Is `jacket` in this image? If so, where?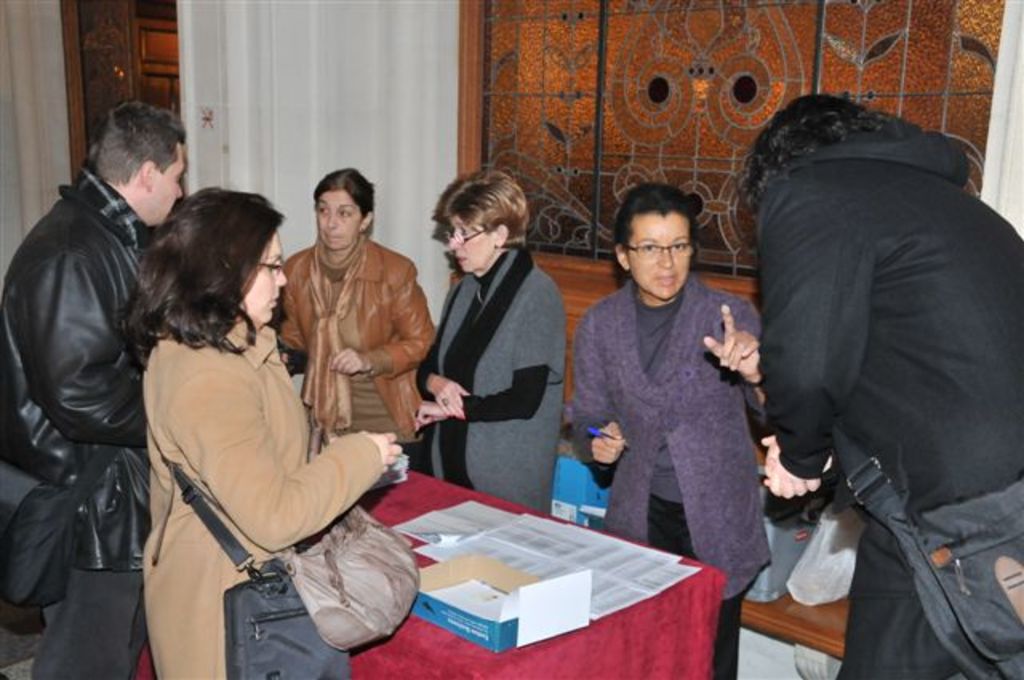
Yes, at [136, 309, 384, 678].
